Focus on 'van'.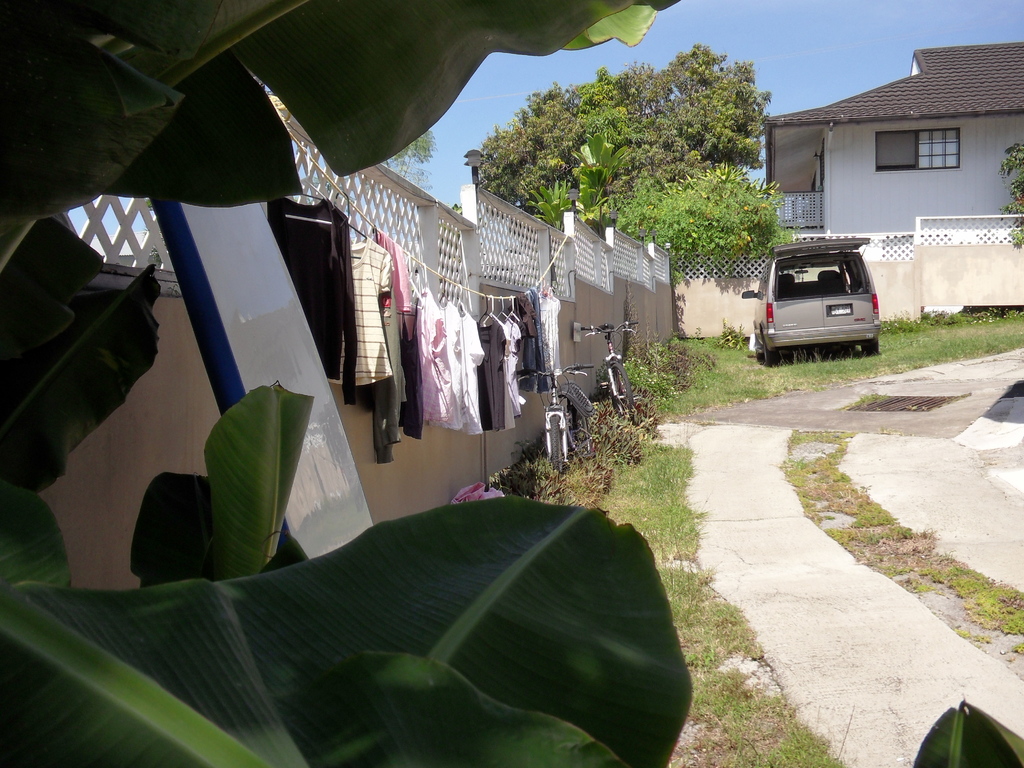
Focused at 740:236:883:369.
